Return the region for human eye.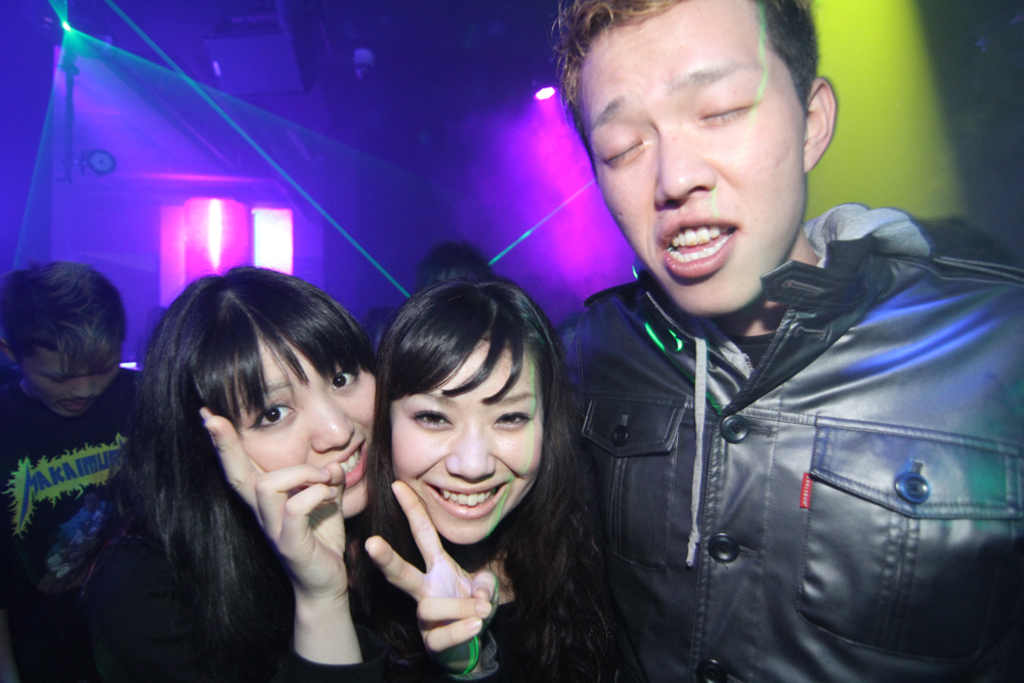
box(332, 371, 359, 391).
